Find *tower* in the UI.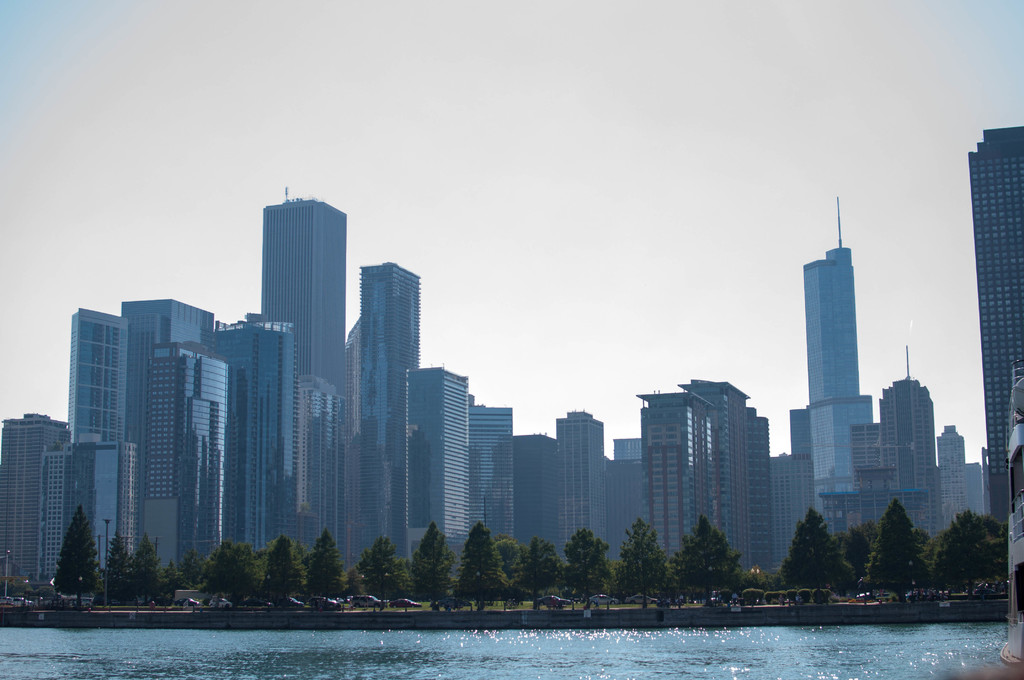
UI element at [left=467, top=399, right=520, bottom=546].
